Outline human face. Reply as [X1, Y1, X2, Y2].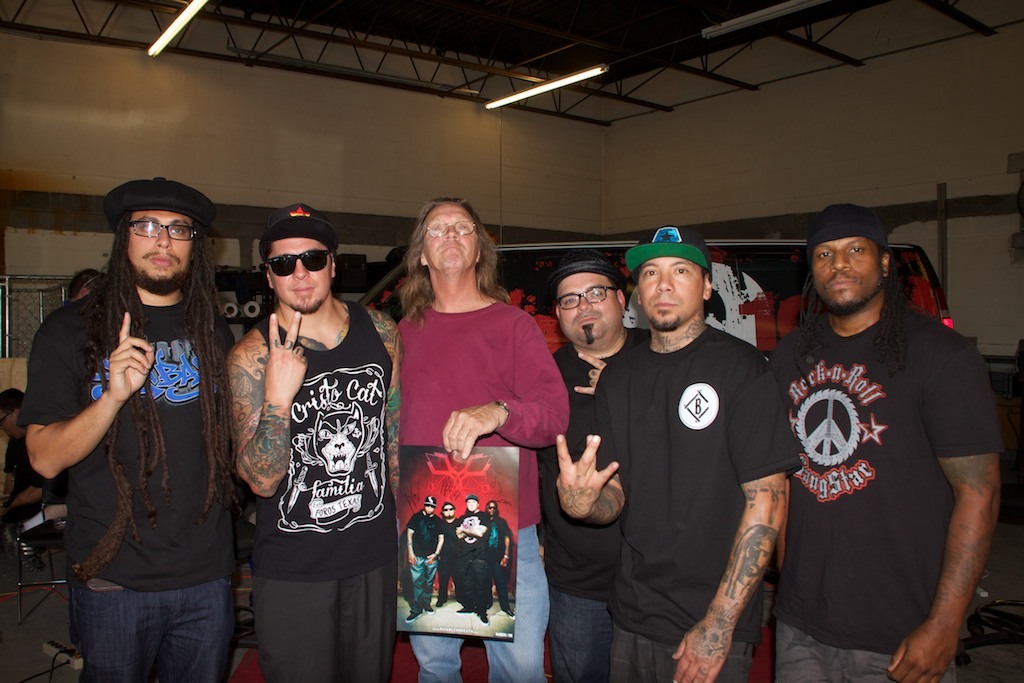
[264, 239, 332, 307].
